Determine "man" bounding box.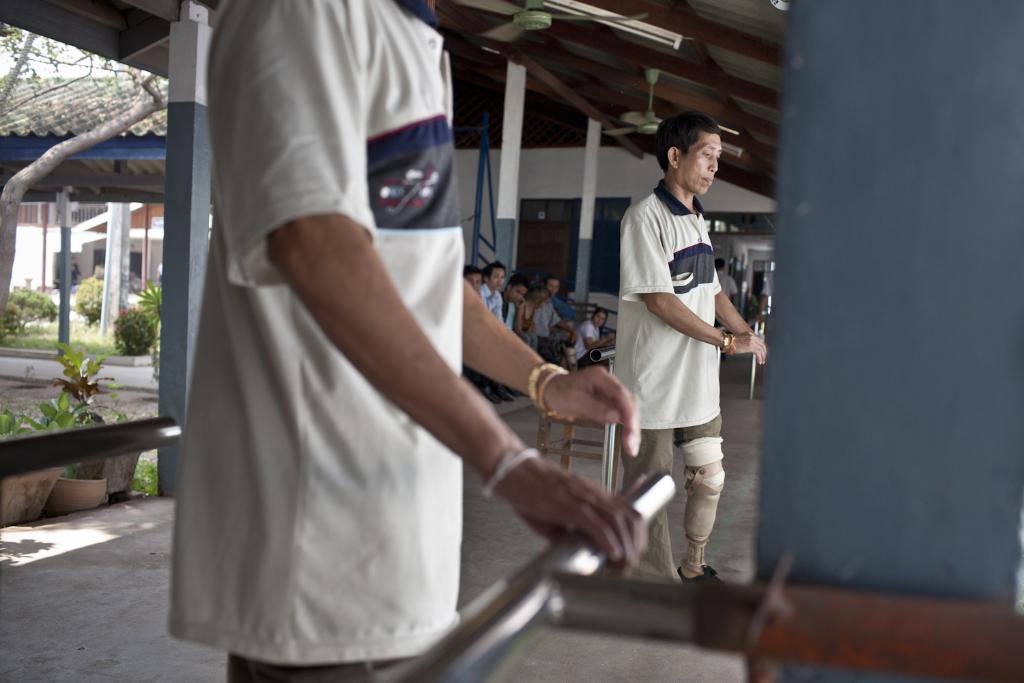
Determined: box=[463, 266, 503, 404].
